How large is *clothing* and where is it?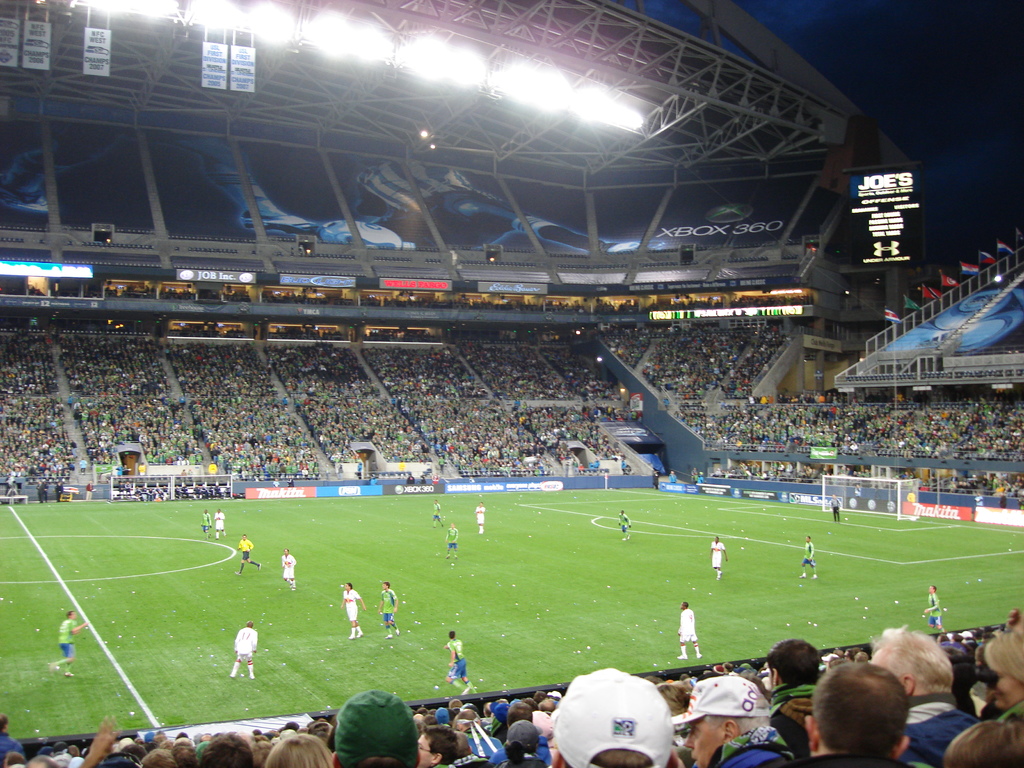
Bounding box: {"x1": 926, "y1": 580, "x2": 950, "y2": 630}.
